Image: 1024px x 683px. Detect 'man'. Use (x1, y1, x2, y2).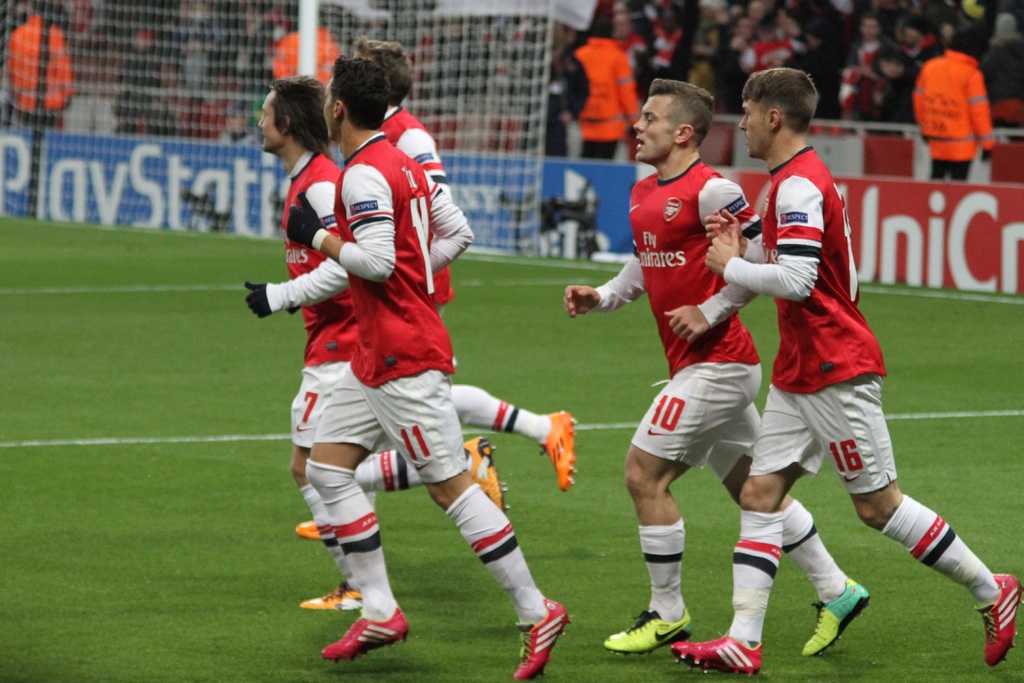
(664, 65, 1023, 679).
